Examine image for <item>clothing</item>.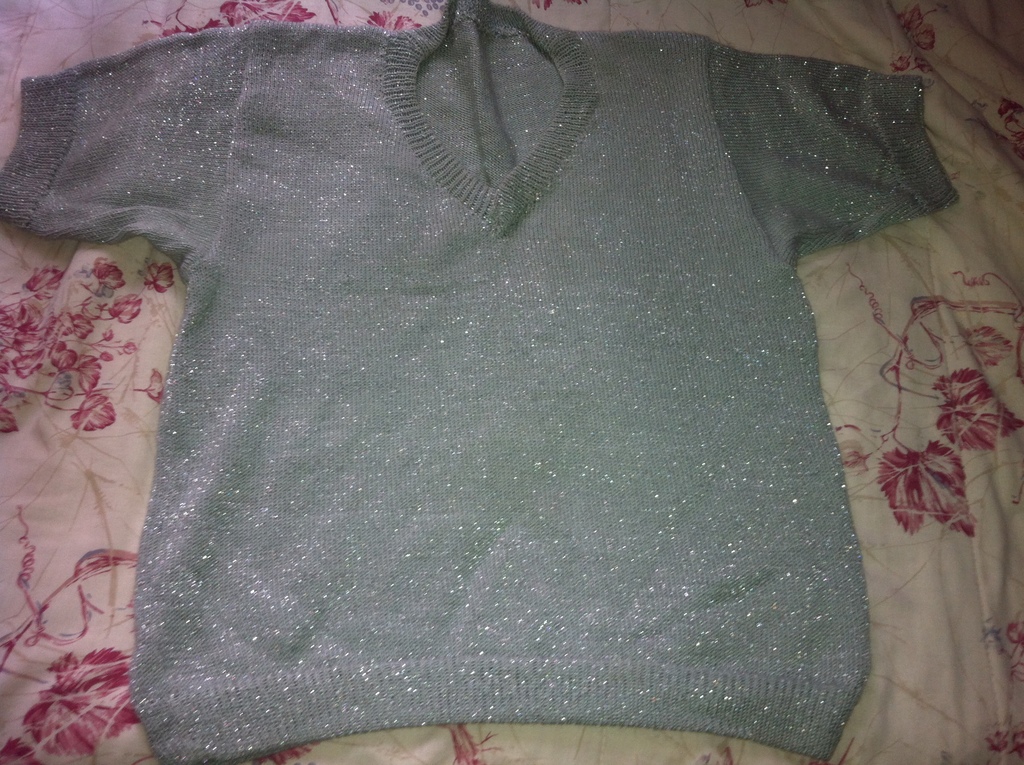
Examination result: {"left": 0, "top": 1, "right": 890, "bottom": 764}.
